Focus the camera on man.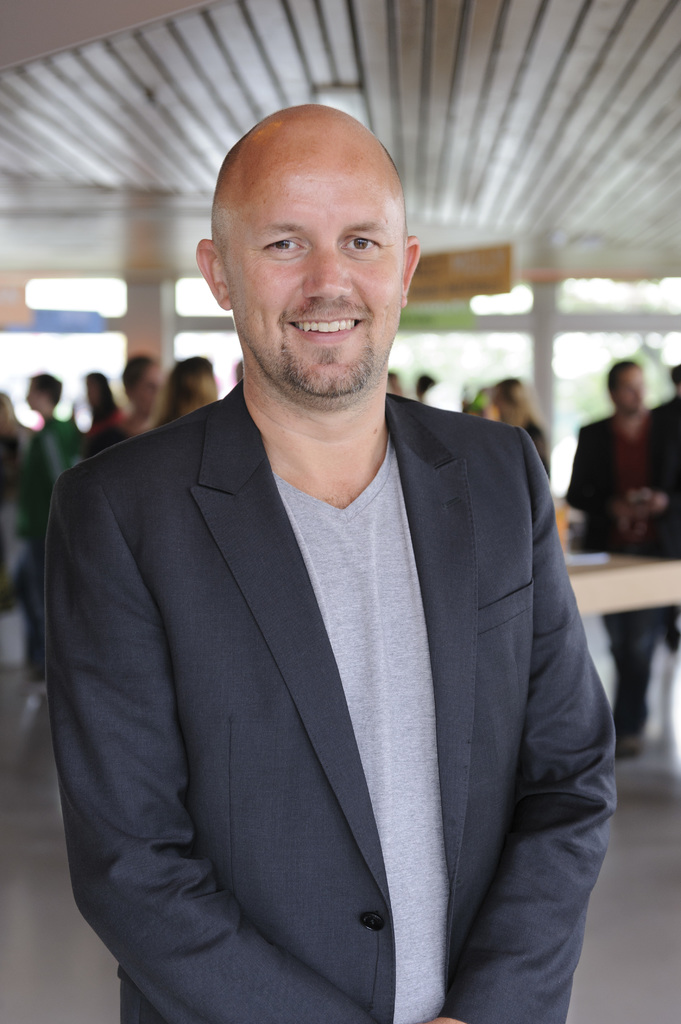
Focus region: crop(569, 357, 672, 770).
